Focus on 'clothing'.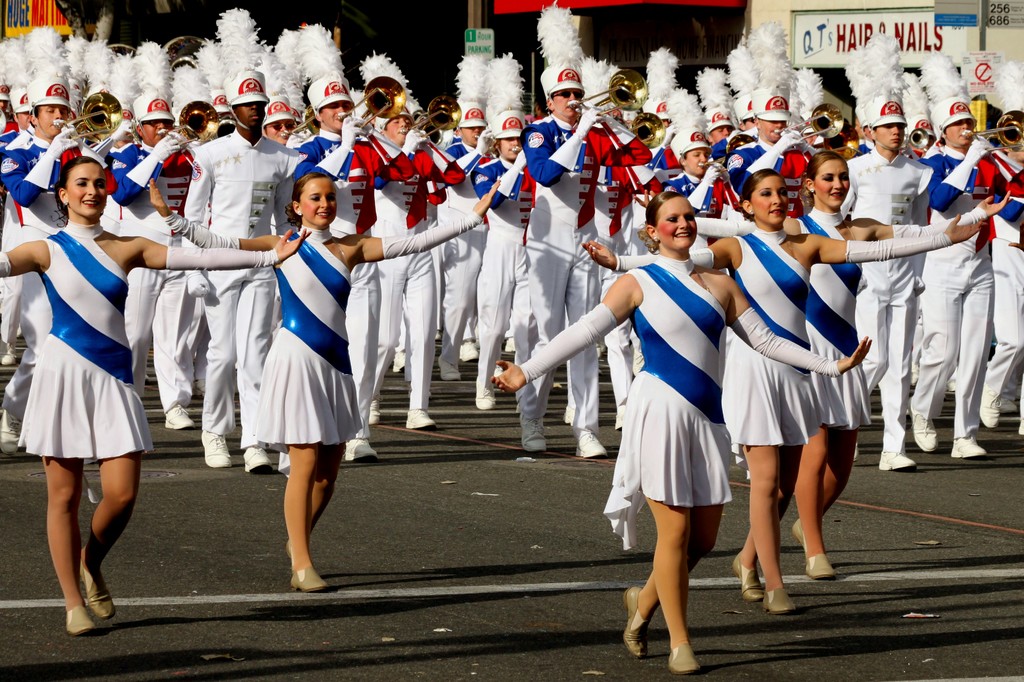
Focused at detection(0, 129, 156, 415).
